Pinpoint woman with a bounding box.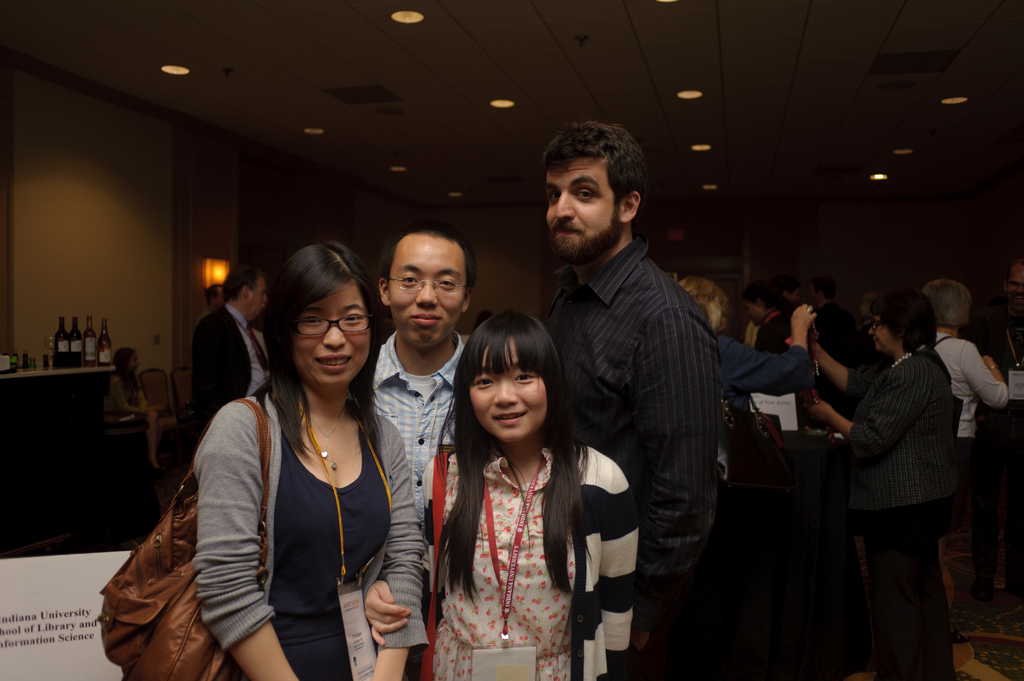
rect(803, 292, 959, 680).
